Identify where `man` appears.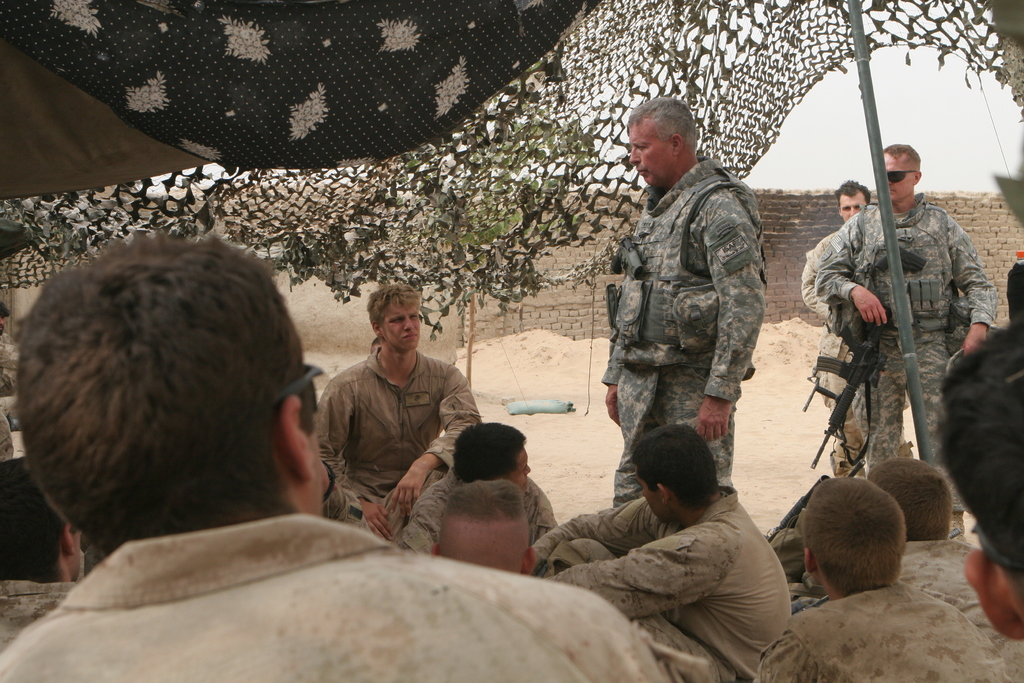
Appears at left=531, top=425, right=794, bottom=682.
